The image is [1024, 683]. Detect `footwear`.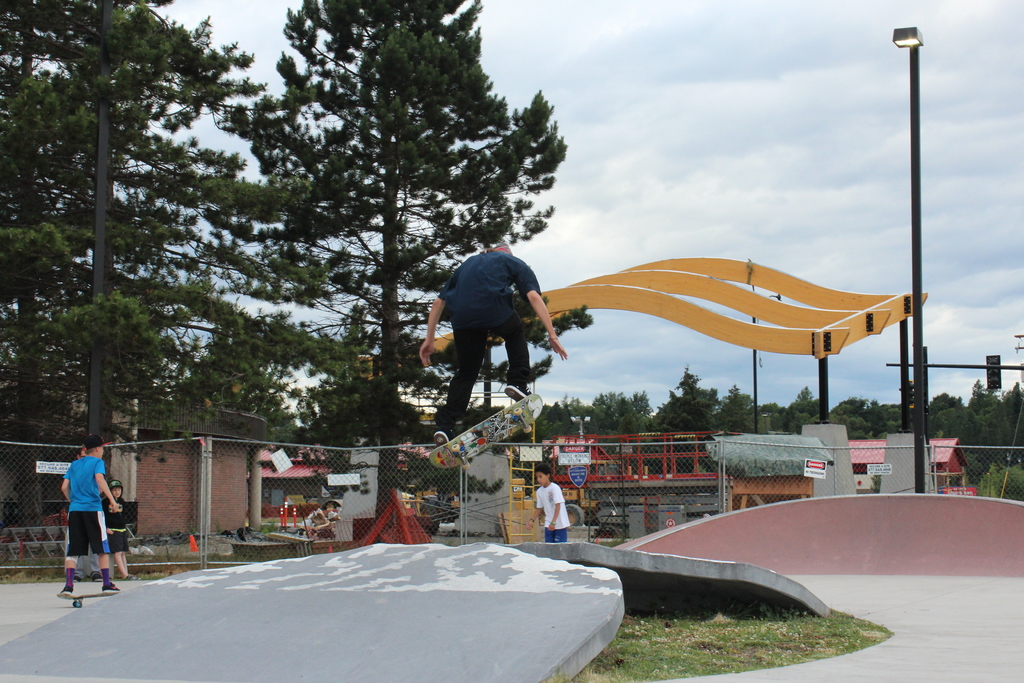
Detection: bbox(101, 582, 120, 597).
